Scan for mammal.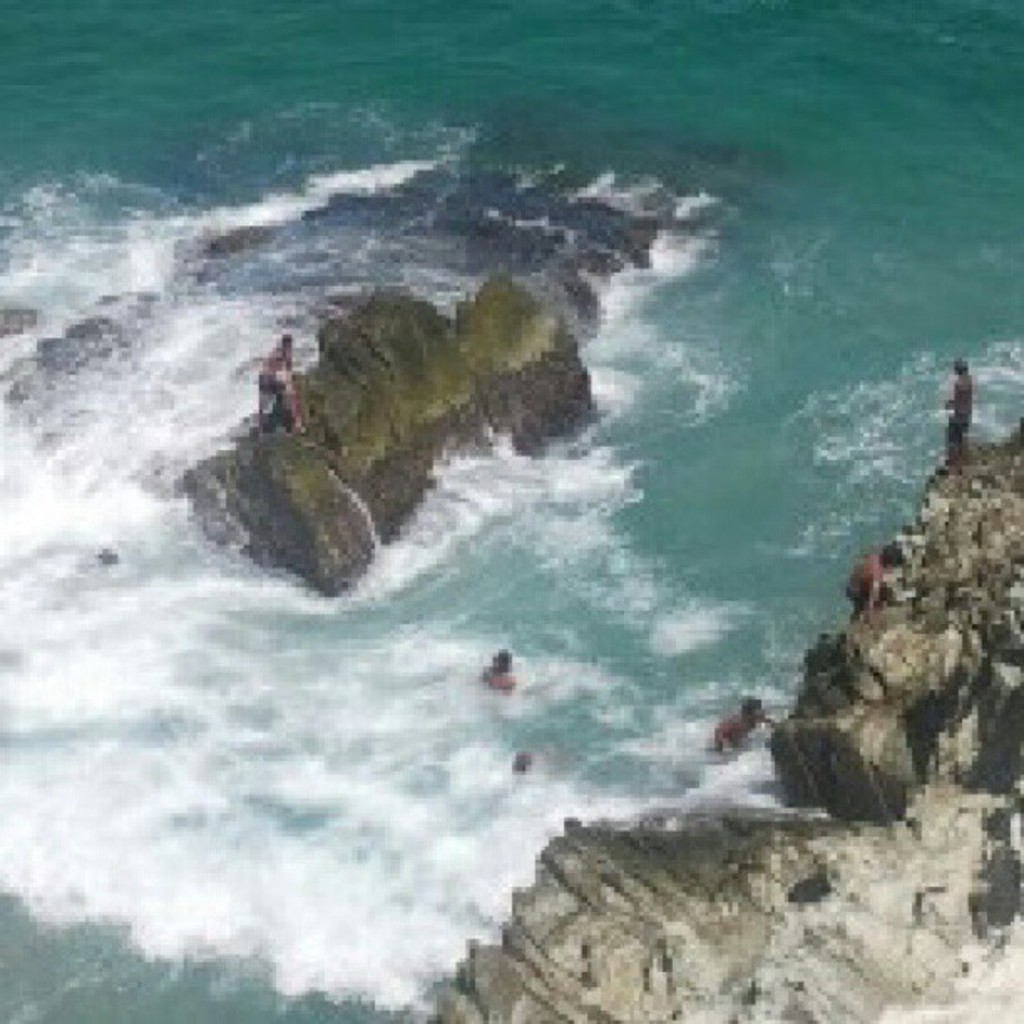
Scan result: x1=564 y1=812 x2=586 y2=835.
